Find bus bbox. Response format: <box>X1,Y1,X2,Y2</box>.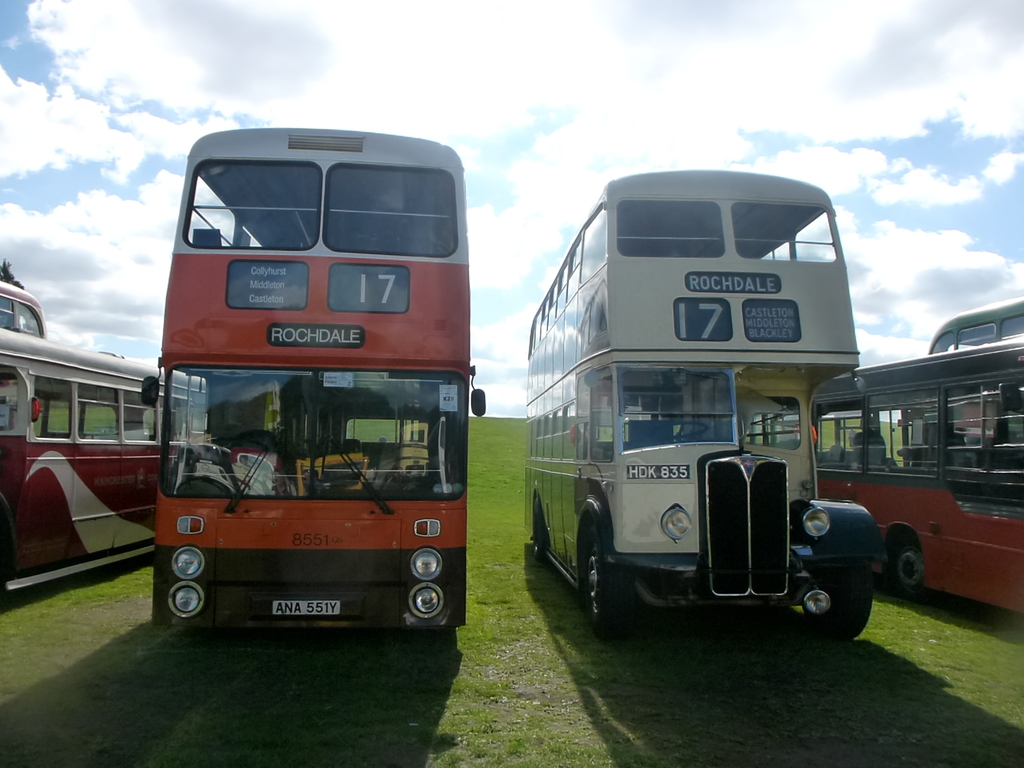
<box>0,284,47,337</box>.
